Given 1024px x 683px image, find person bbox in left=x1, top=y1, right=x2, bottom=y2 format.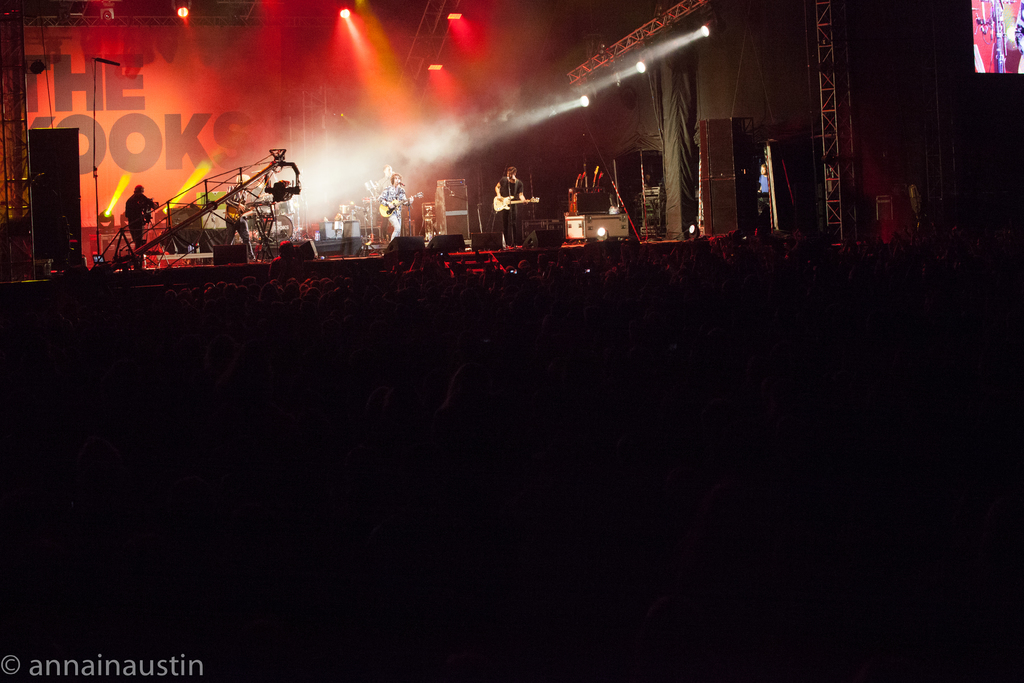
left=125, top=186, right=159, bottom=247.
